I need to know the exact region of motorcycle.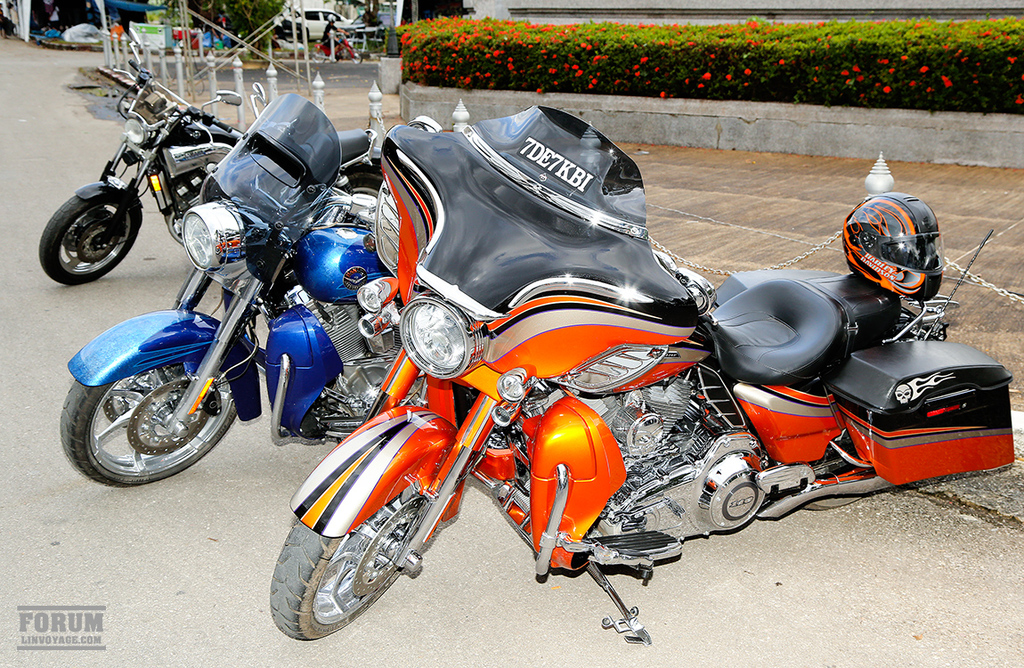
Region: detection(36, 27, 383, 289).
